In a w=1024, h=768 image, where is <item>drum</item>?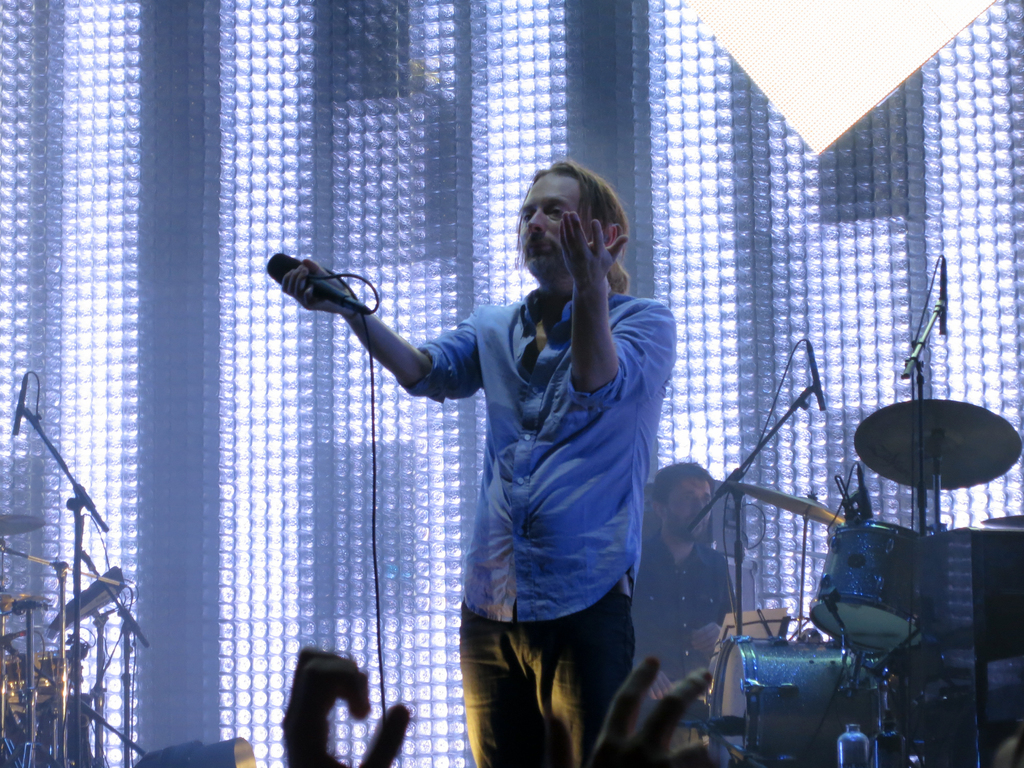
left=805, top=517, right=922, bottom=652.
